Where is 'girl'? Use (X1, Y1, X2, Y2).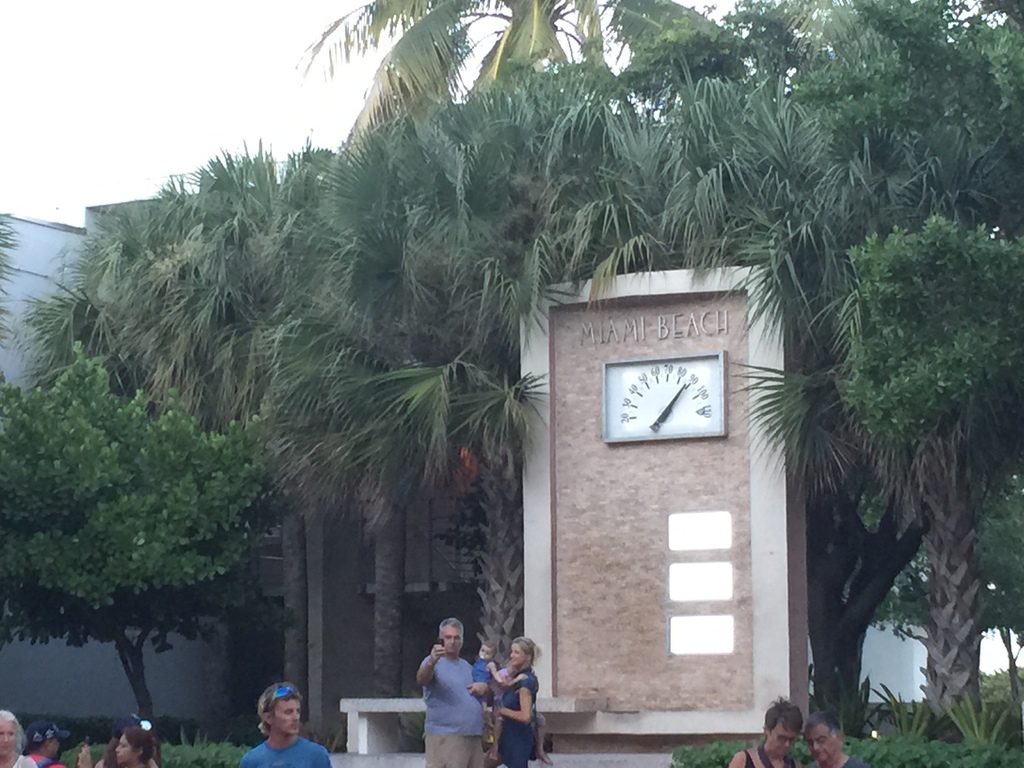
(499, 637, 541, 766).
